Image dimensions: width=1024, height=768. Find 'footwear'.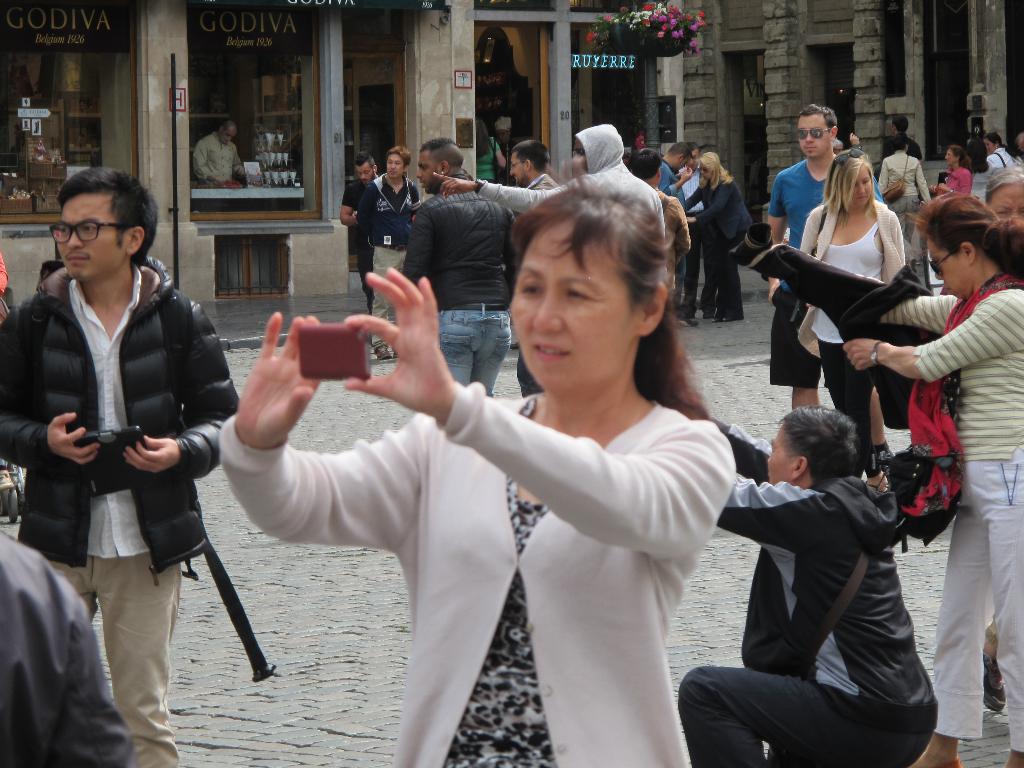
0/468/15/492.
